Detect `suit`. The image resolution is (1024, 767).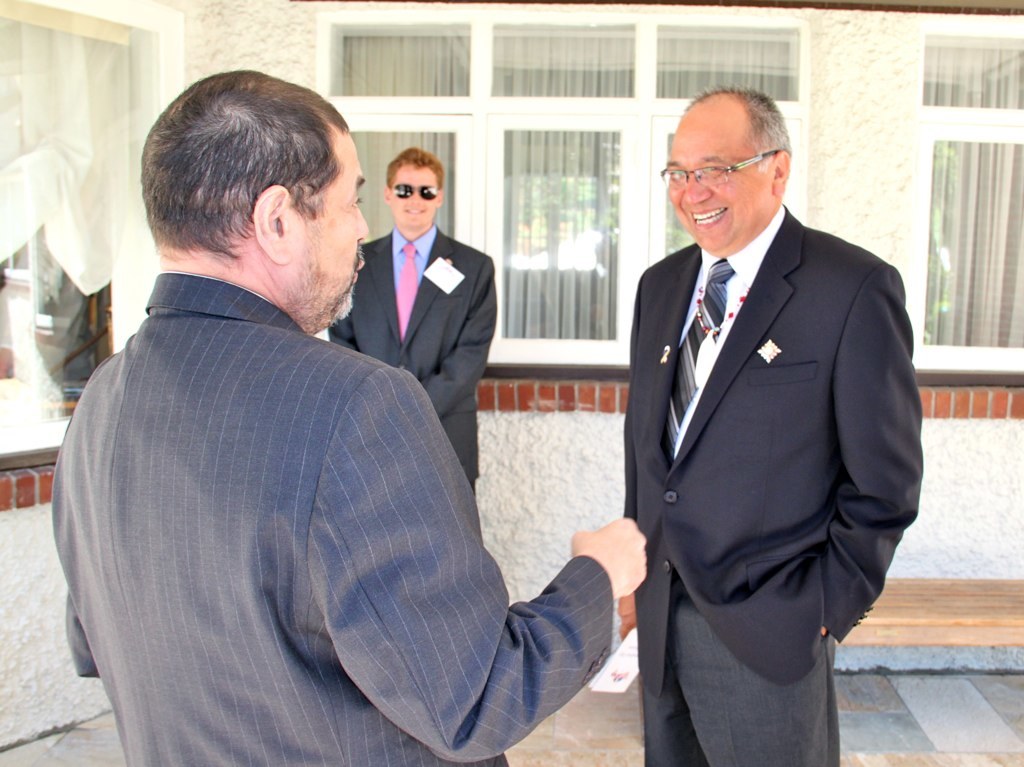
{"x1": 333, "y1": 218, "x2": 499, "y2": 497}.
